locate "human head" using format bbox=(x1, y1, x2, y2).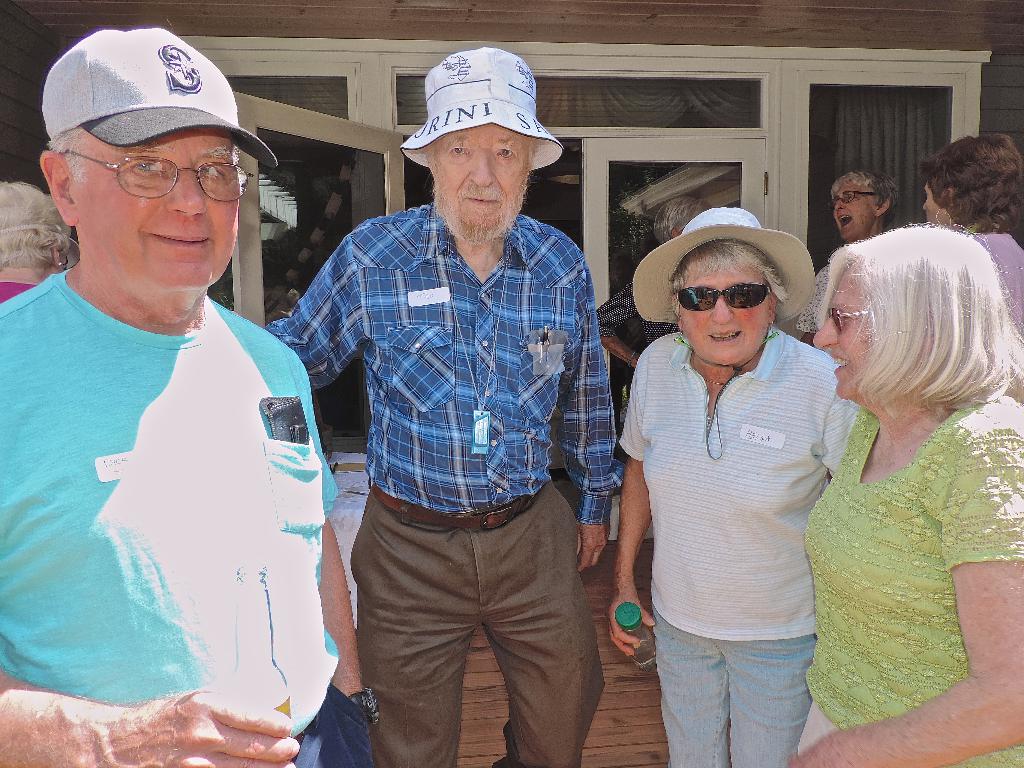
bbox=(394, 46, 570, 247).
